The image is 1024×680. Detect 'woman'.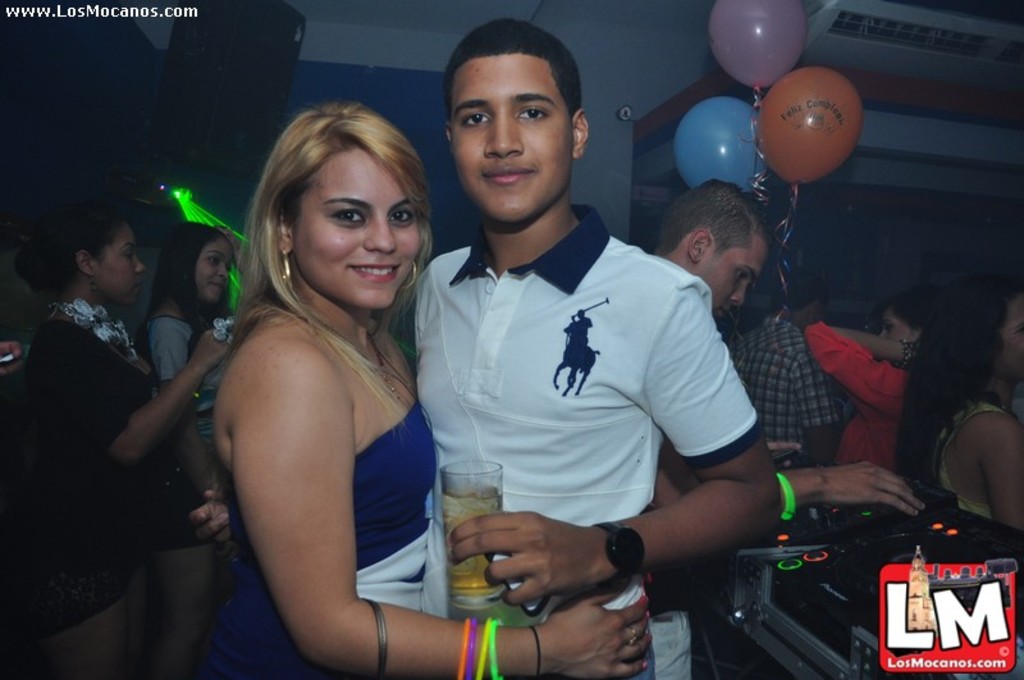
Detection: bbox(800, 280, 938, 478).
